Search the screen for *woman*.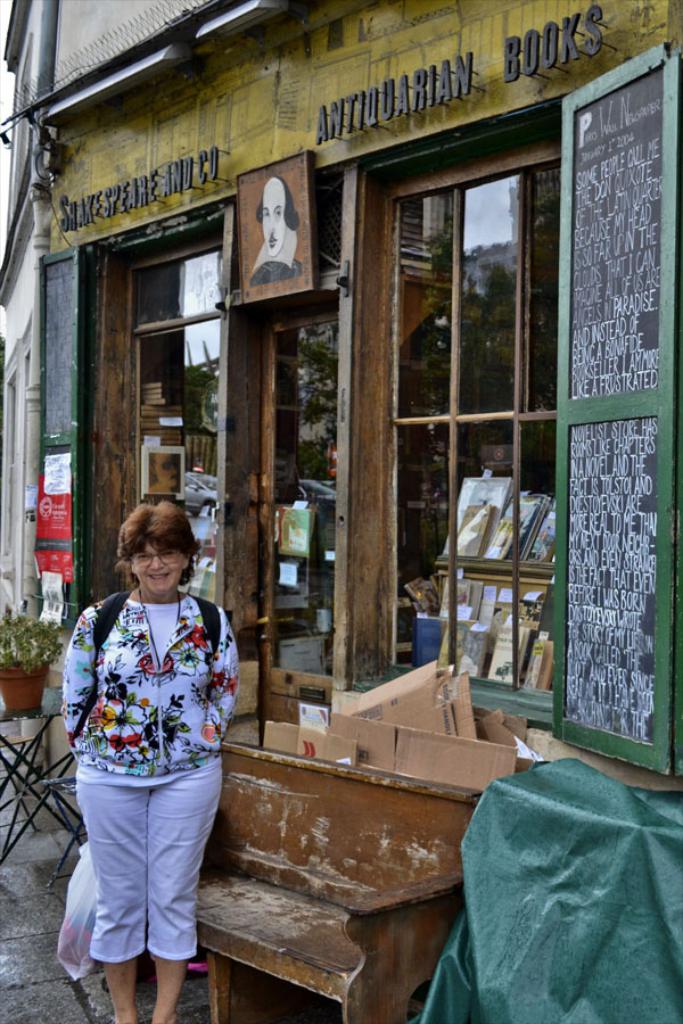
Found at 49 484 245 1019.
